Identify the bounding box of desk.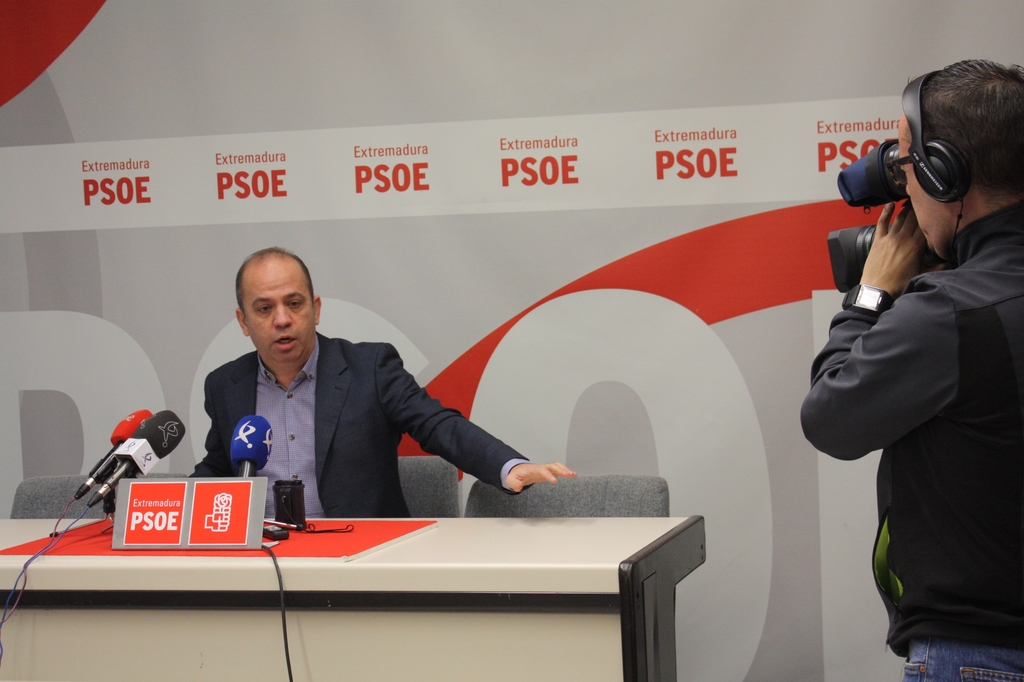
box=[0, 516, 708, 681].
